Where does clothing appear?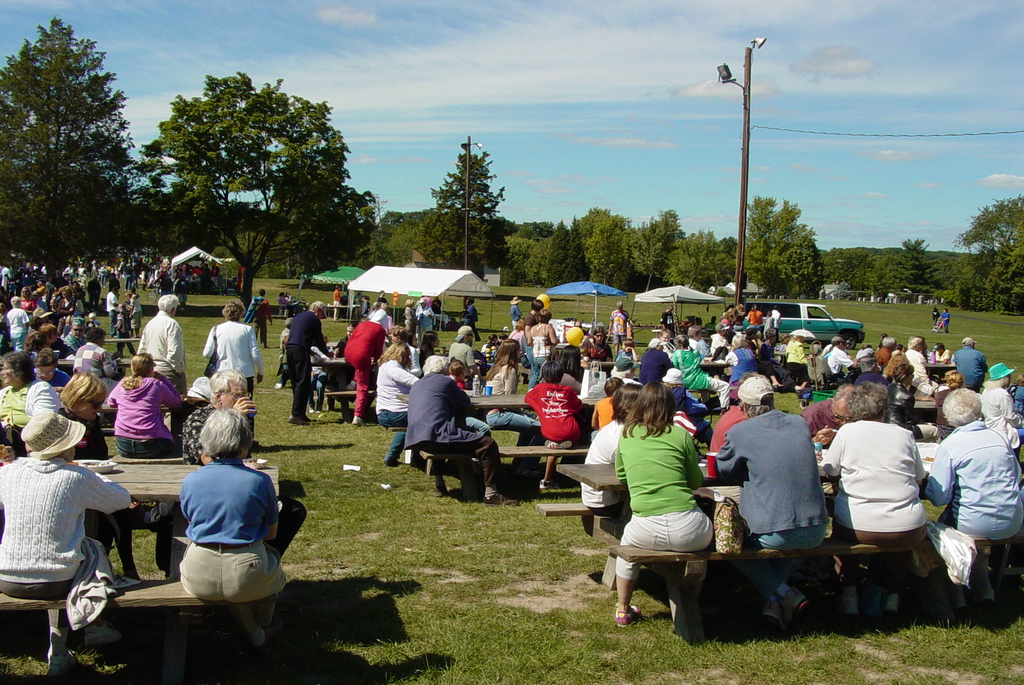
Appears at [33, 369, 71, 390].
